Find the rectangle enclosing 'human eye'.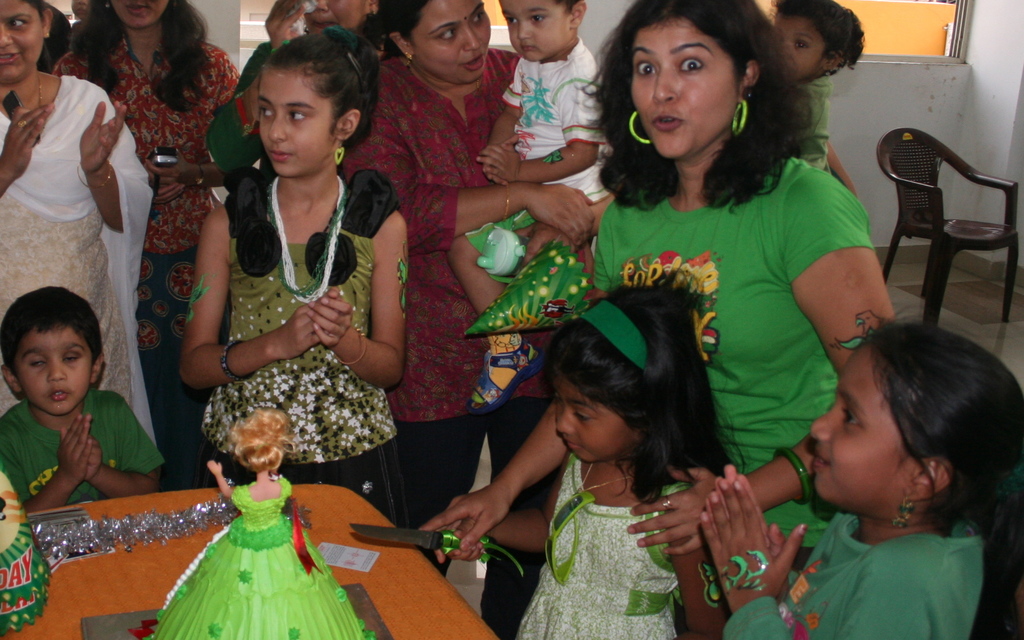
BBox(506, 16, 518, 24).
